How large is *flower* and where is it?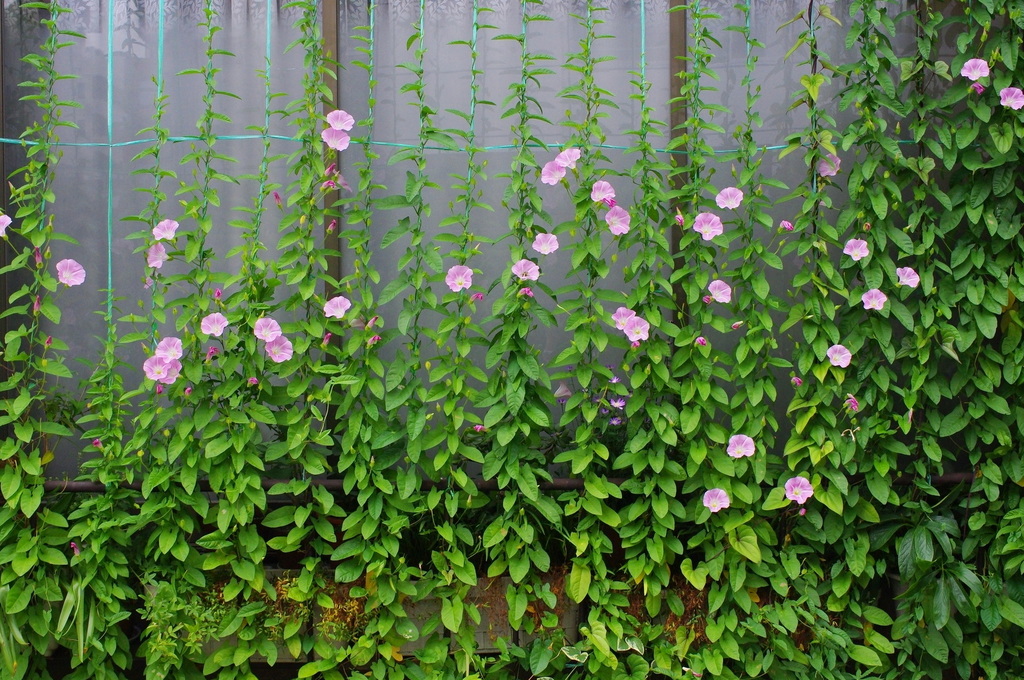
Bounding box: {"left": 69, "top": 542, "right": 75, "bottom": 558}.
